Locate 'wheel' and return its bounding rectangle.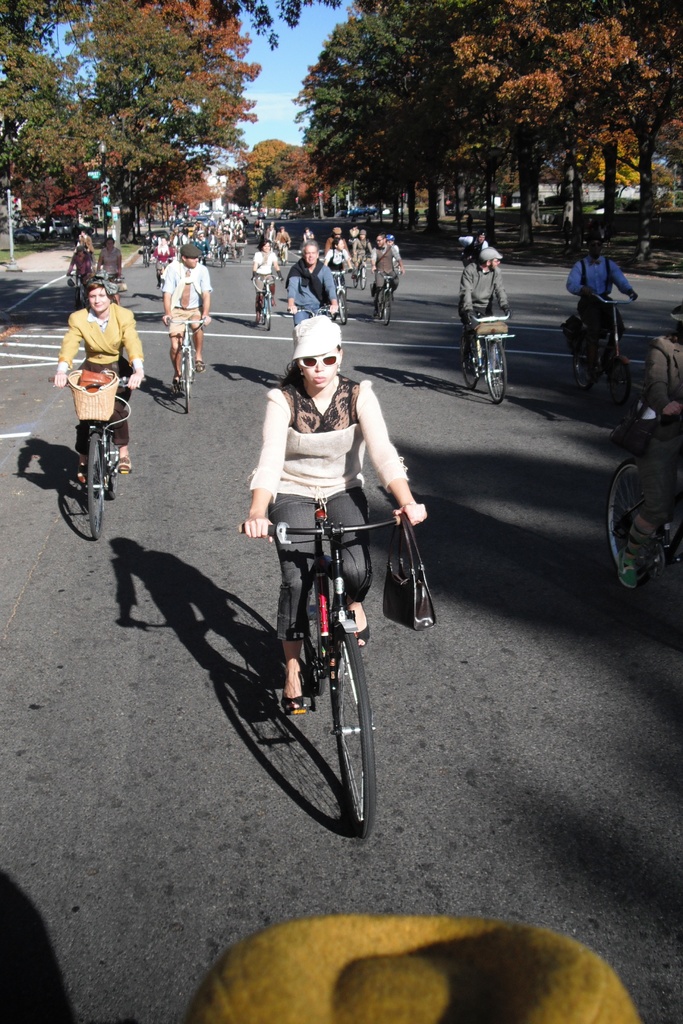
{"x1": 476, "y1": 330, "x2": 506, "y2": 416}.
